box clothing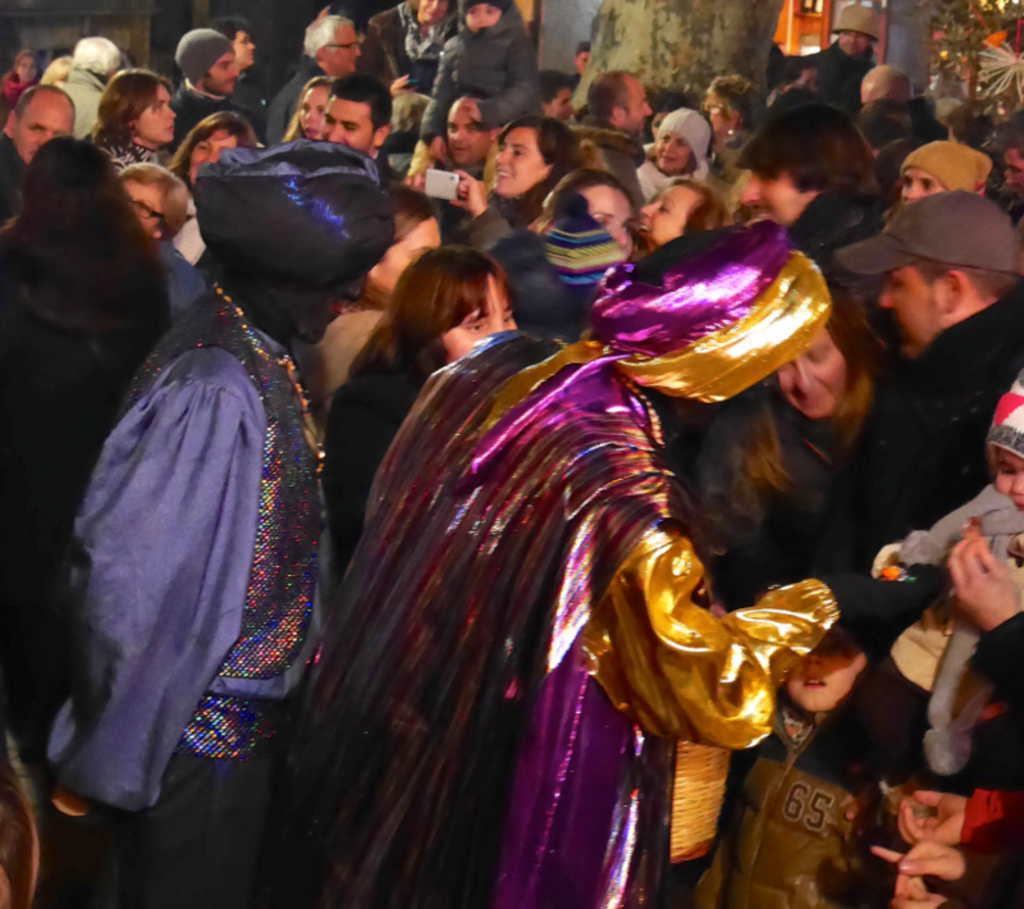
select_region(822, 294, 1023, 785)
